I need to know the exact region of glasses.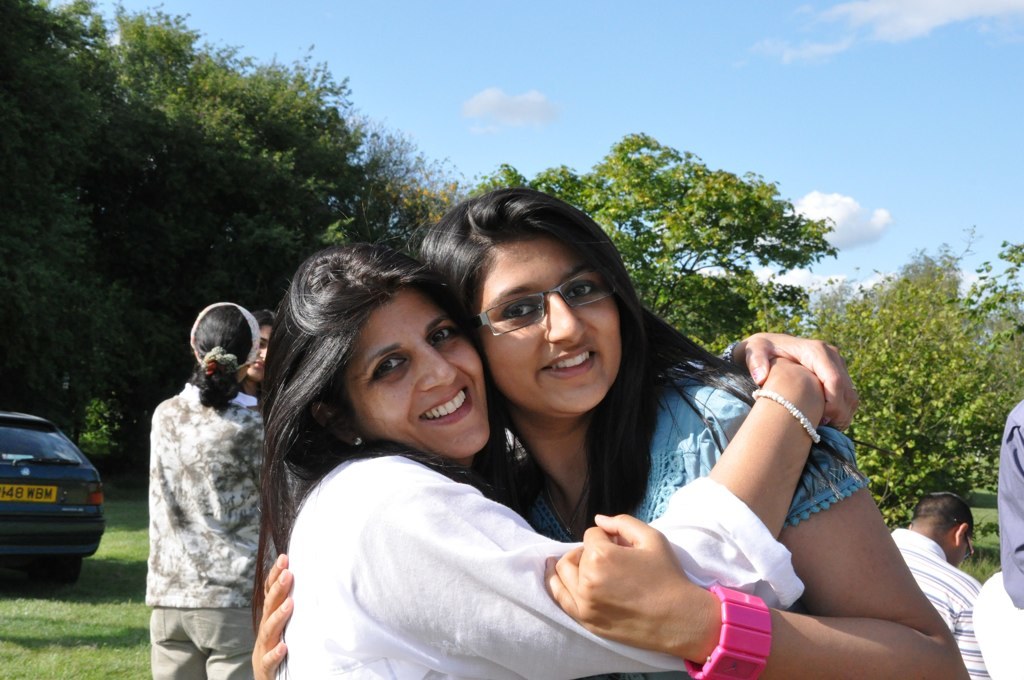
Region: [x1=467, y1=256, x2=626, y2=341].
